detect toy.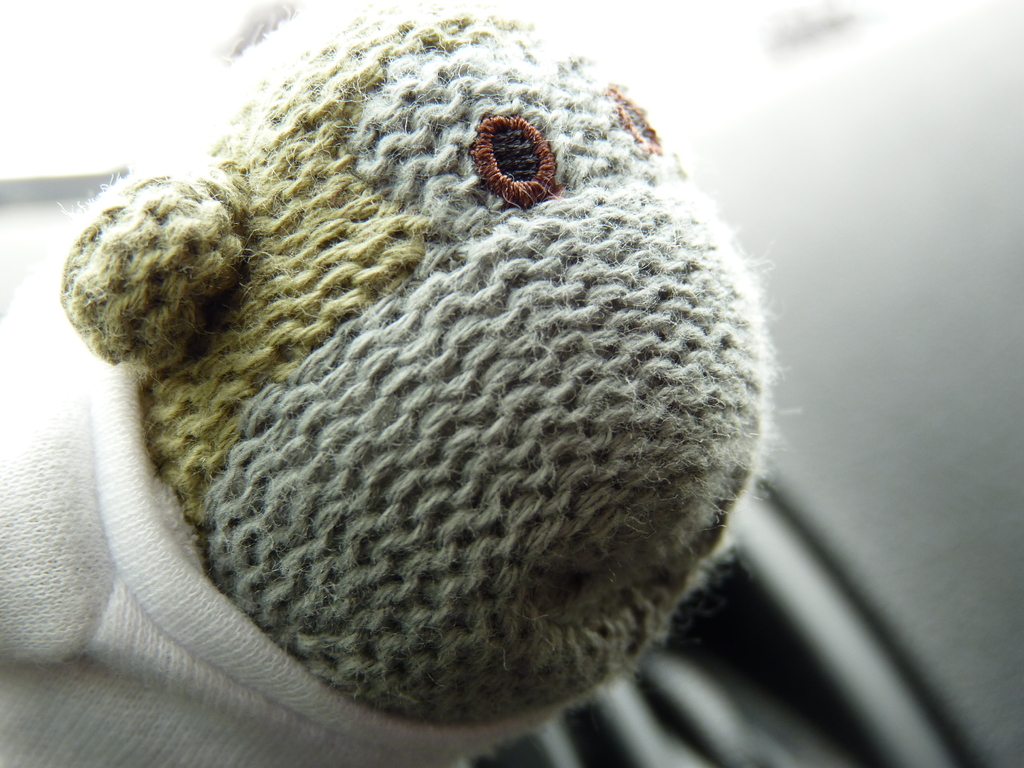
Detected at [106, 48, 736, 767].
